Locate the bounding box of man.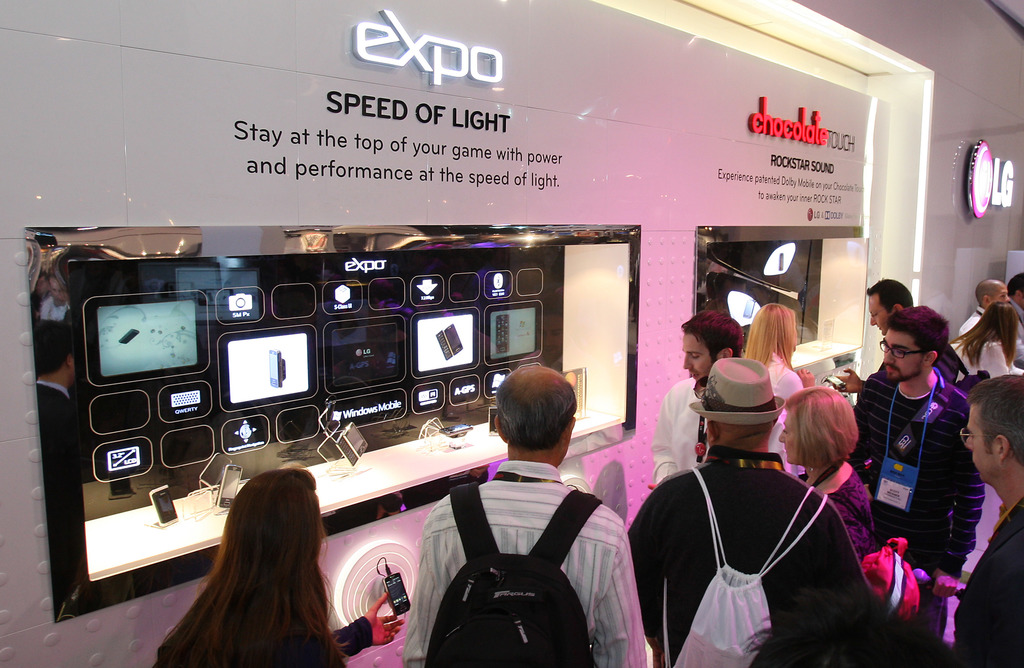
Bounding box: 403,370,651,649.
